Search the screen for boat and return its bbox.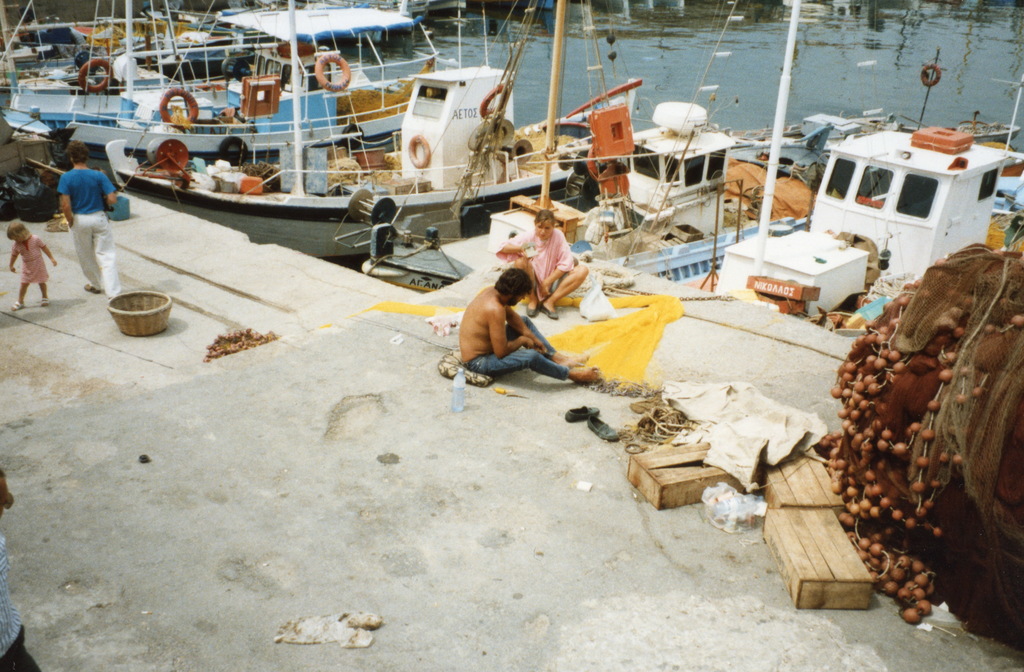
Found: 350 0 891 296.
